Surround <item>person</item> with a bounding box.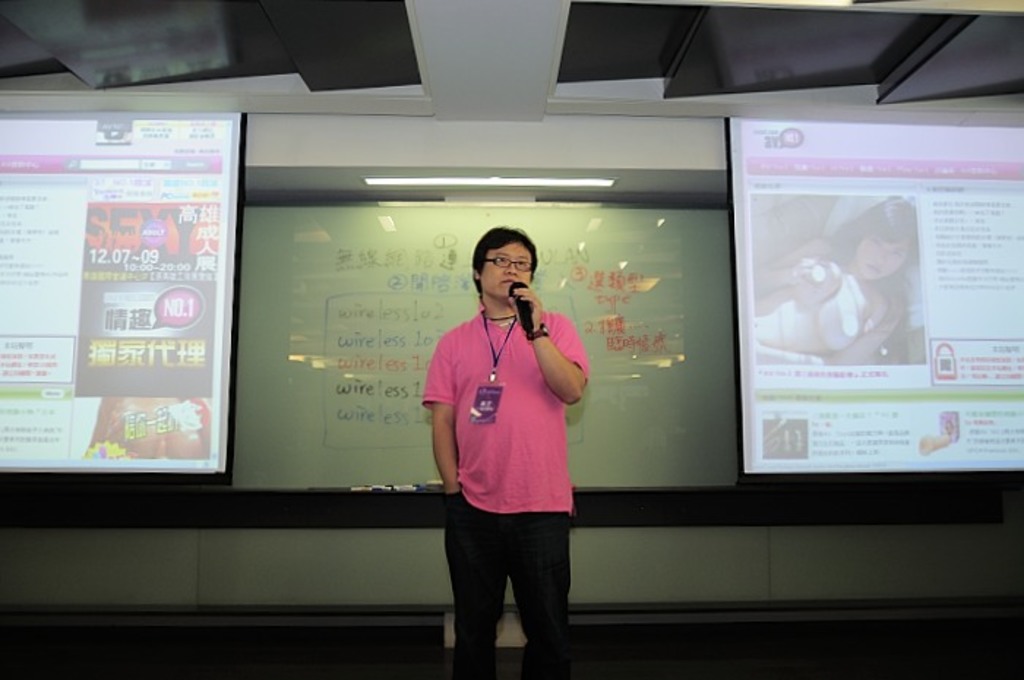
left=745, top=189, right=910, bottom=364.
